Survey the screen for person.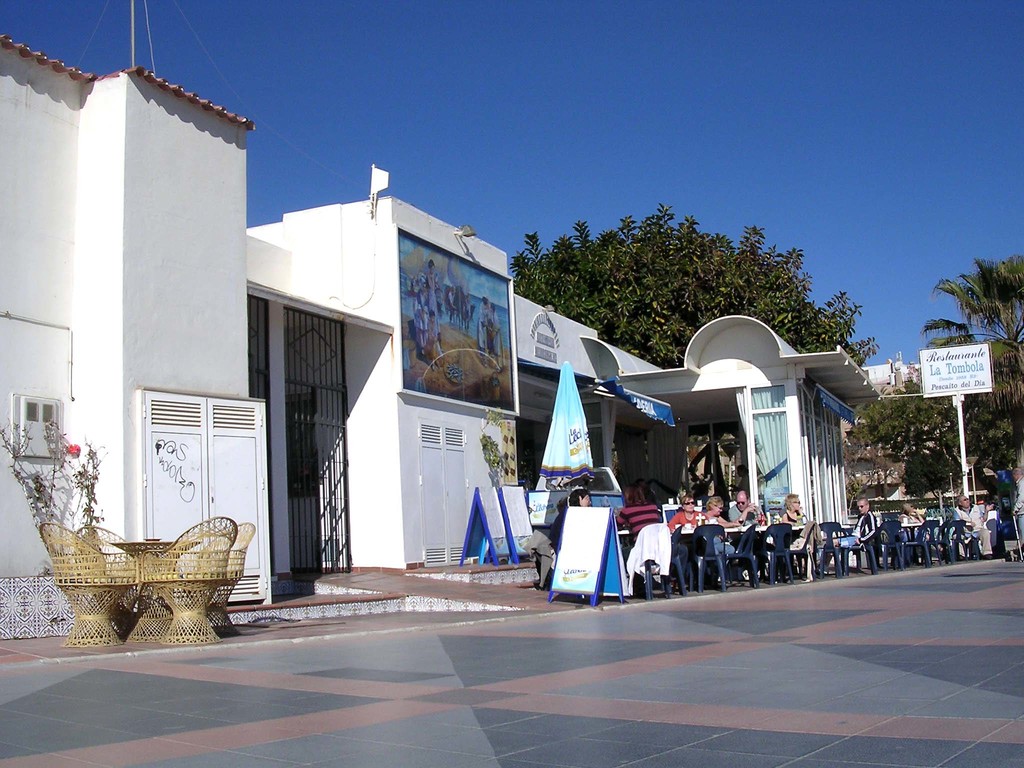
Survey found: 900:503:925:525.
